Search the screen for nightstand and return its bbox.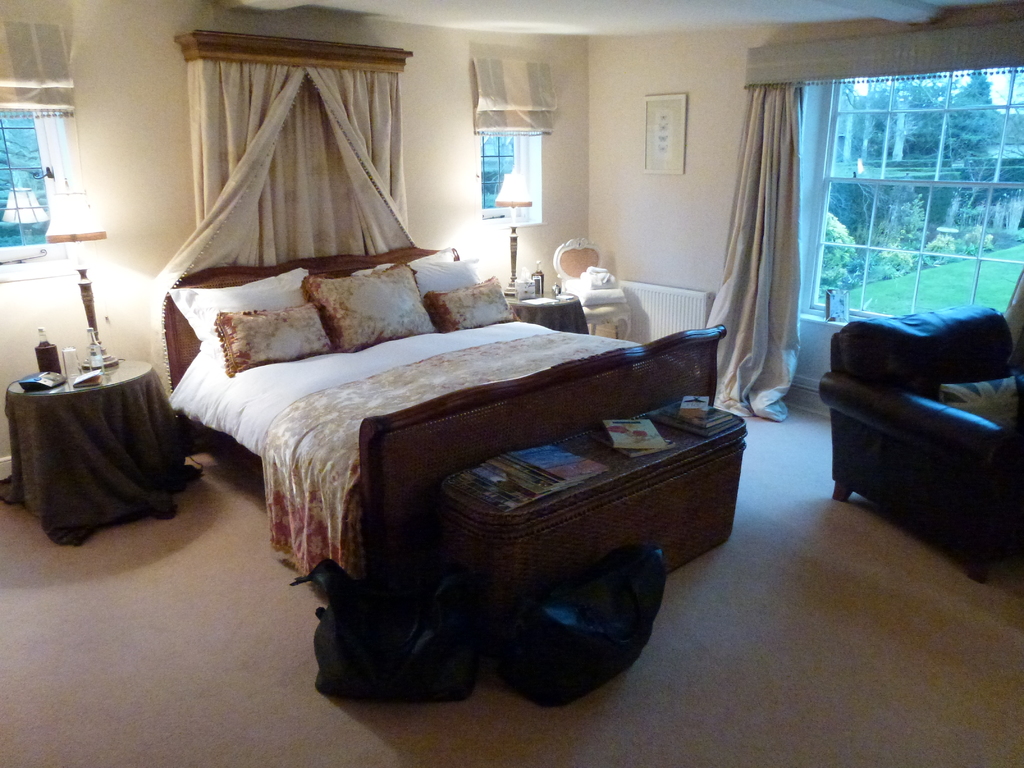
Found: box(492, 269, 593, 324).
